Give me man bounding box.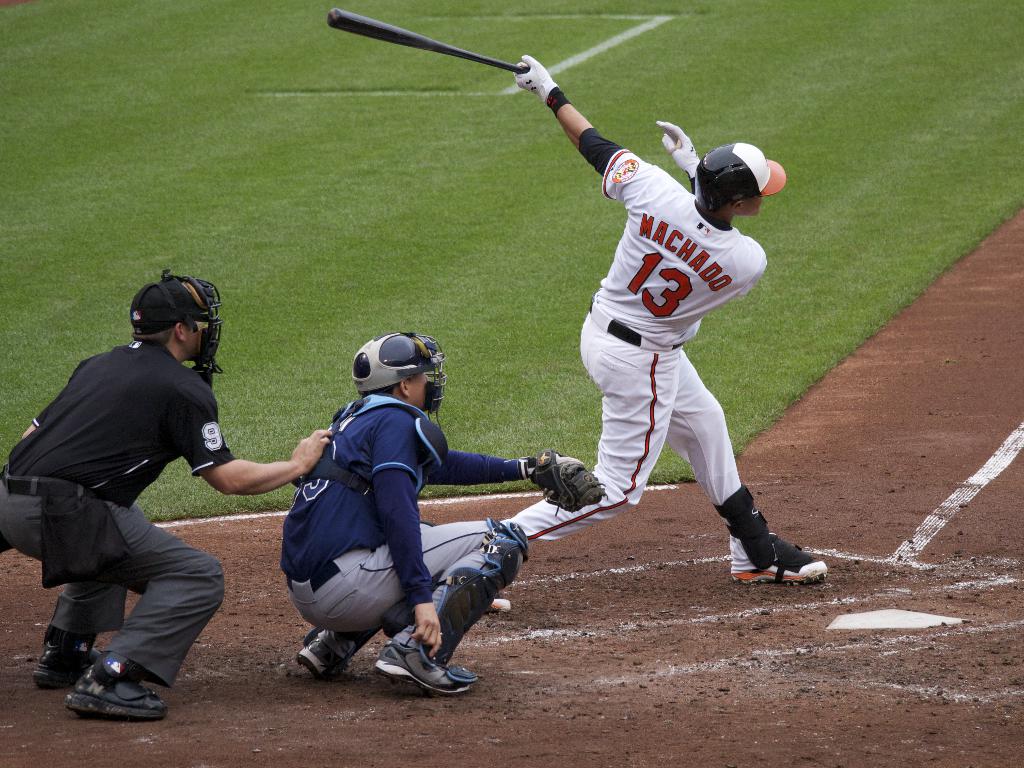
(x1=497, y1=56, x2=826, y2=610).
